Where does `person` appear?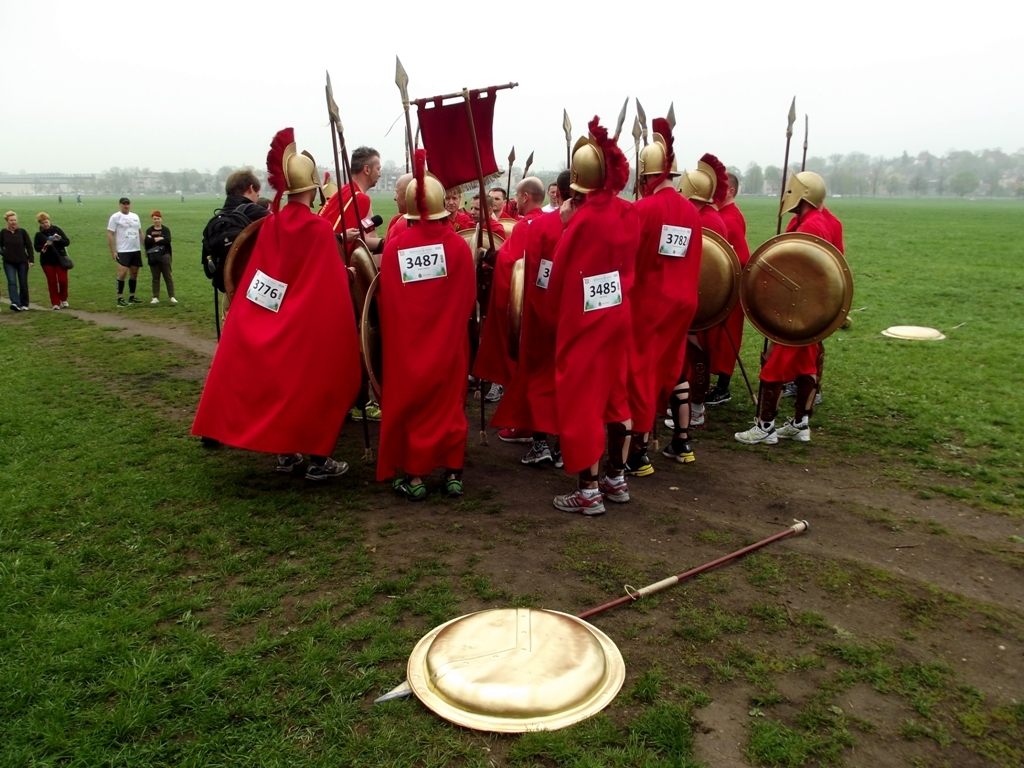
Appears at left=0, top=209, right=29, bottom=311.
